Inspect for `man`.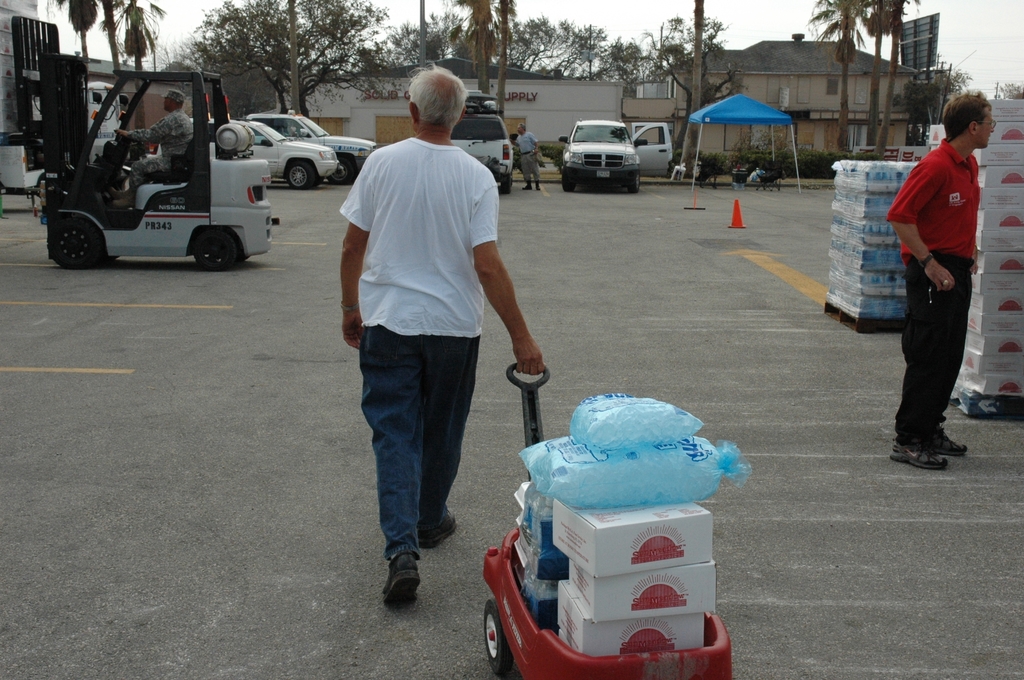
Inspection: 331 63 549 599.
